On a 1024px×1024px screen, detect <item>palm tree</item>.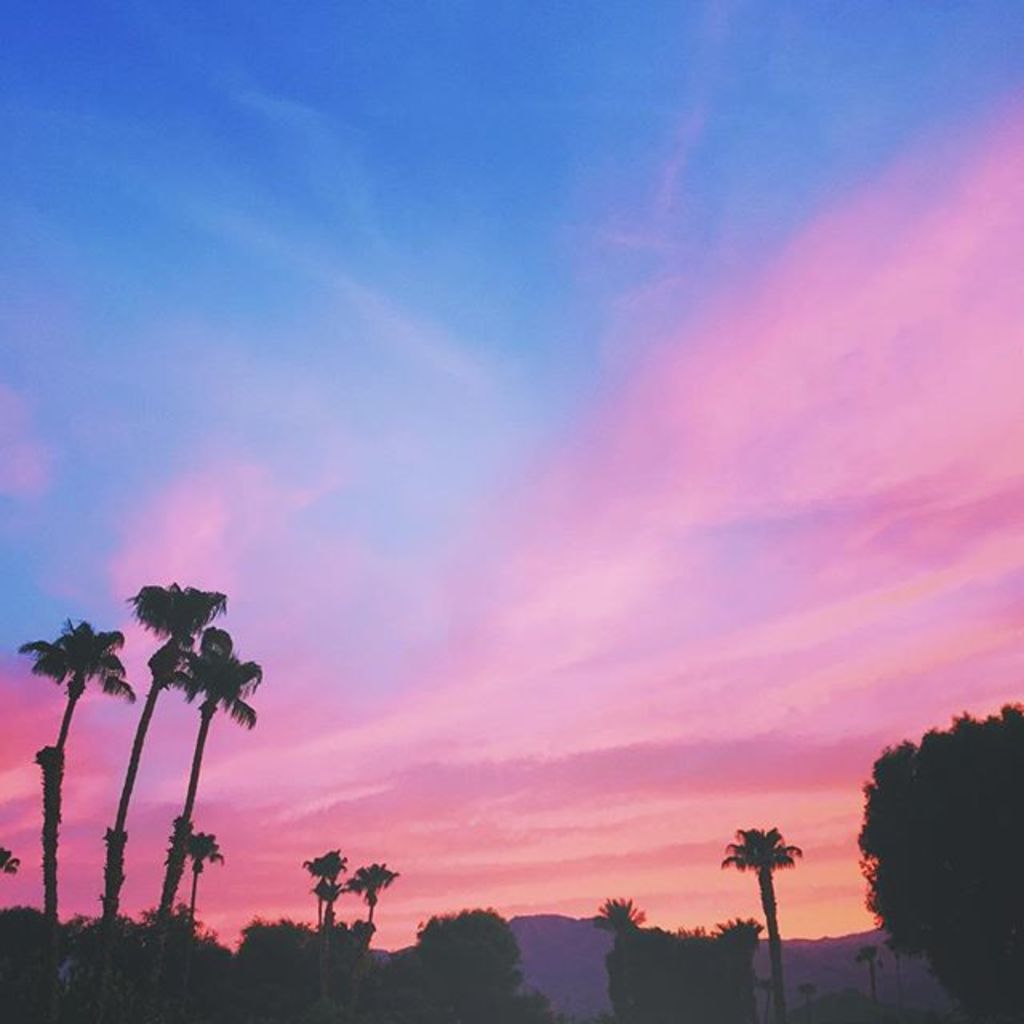
[592, 898, 659, 1022].
